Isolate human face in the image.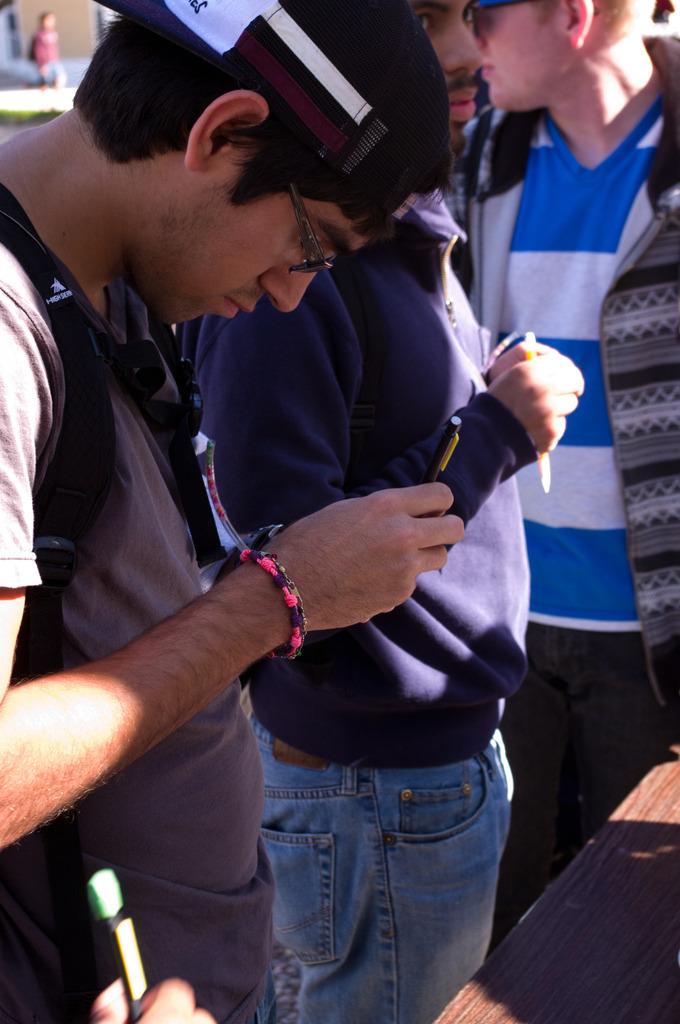
Isolated region: [x1=471, y1=0, x2=567, y2=111].
